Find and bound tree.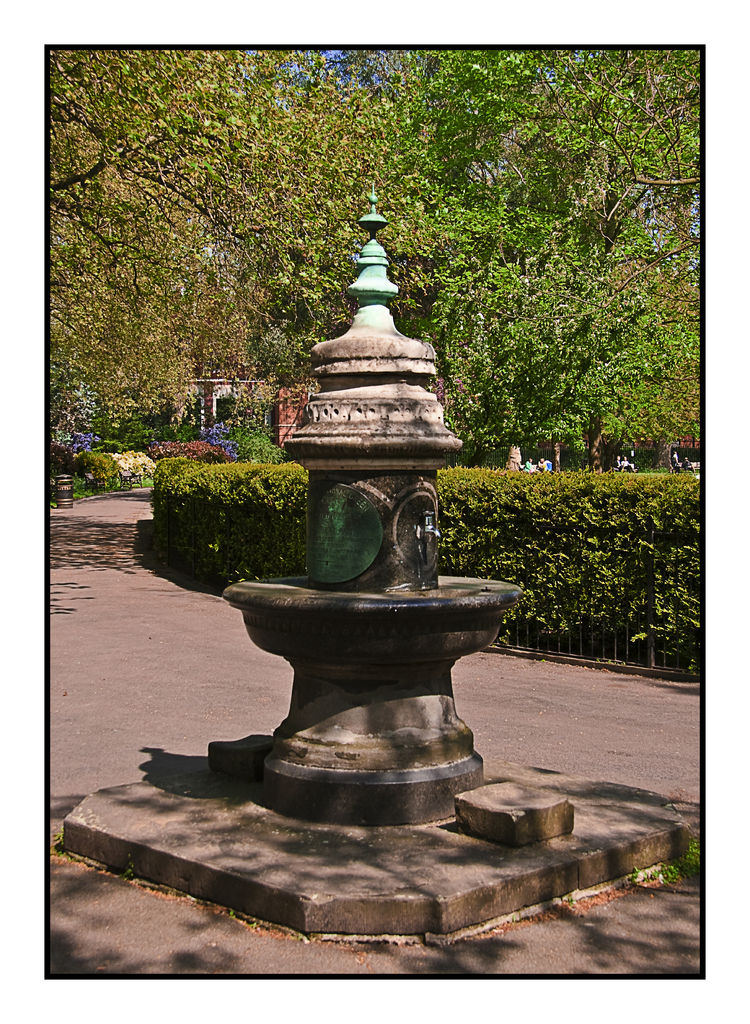
Bound: 39,56,347,484.
